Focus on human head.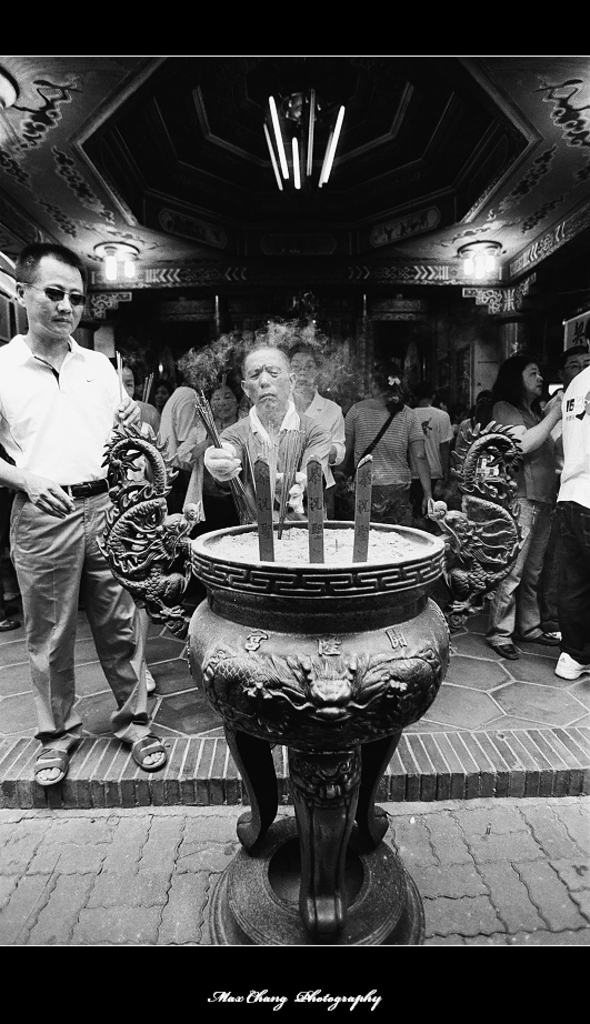
Focused at x1=288 y1=344 x2=322 y2=388.
